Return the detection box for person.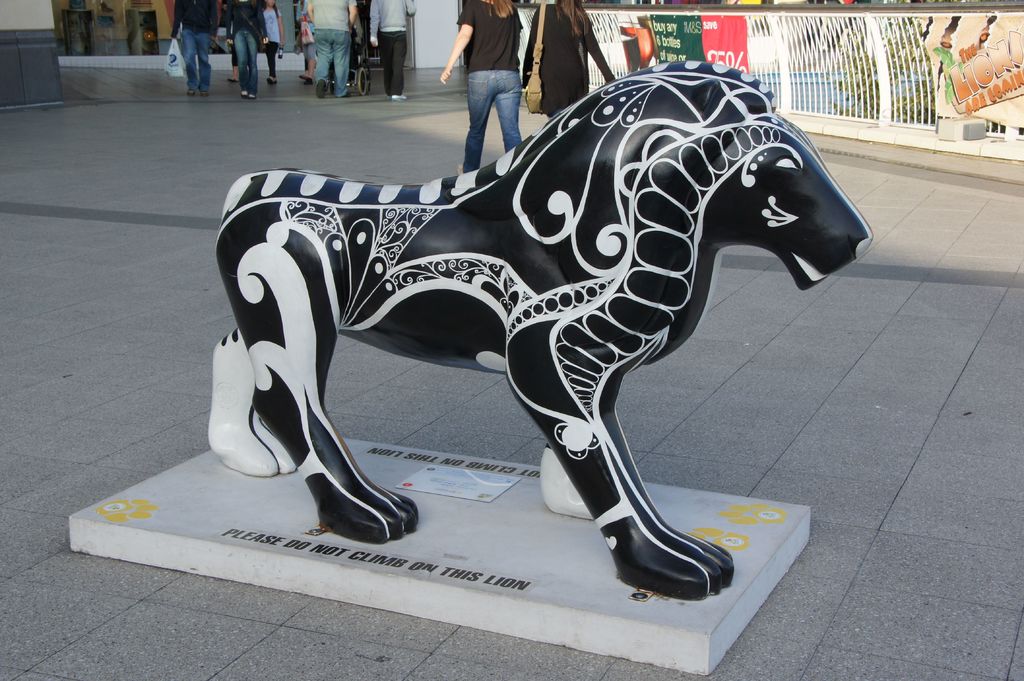
[441,0,540,163].
